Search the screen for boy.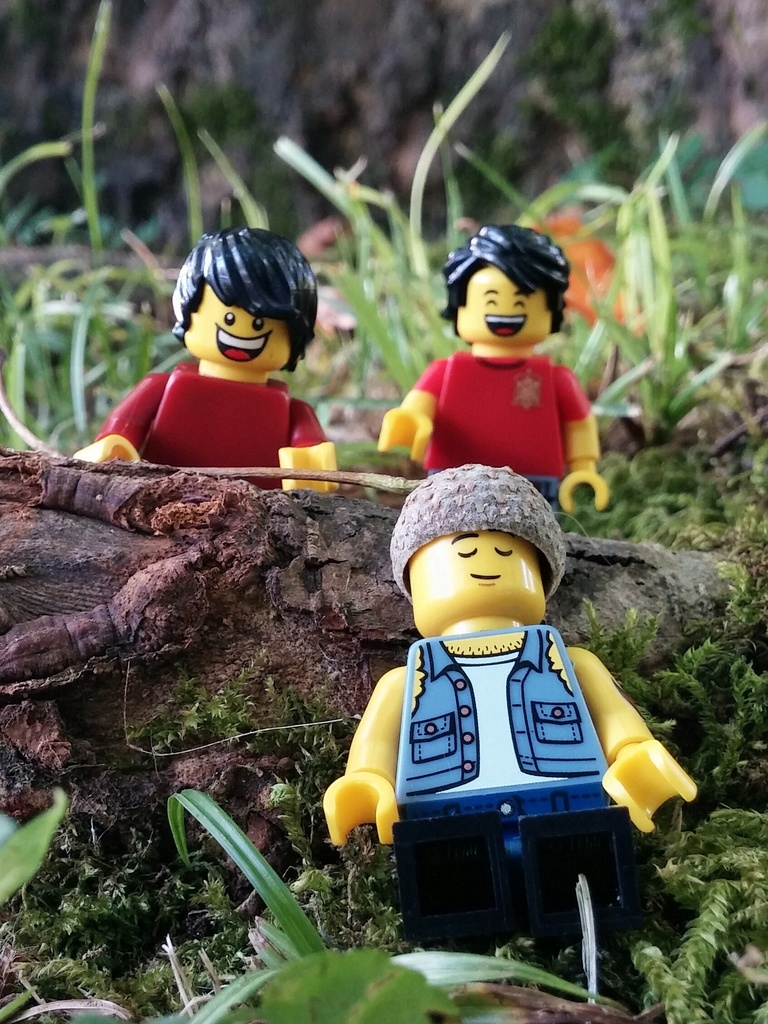
Found at <bbox>373, 225, 610, 504</bbox>.
